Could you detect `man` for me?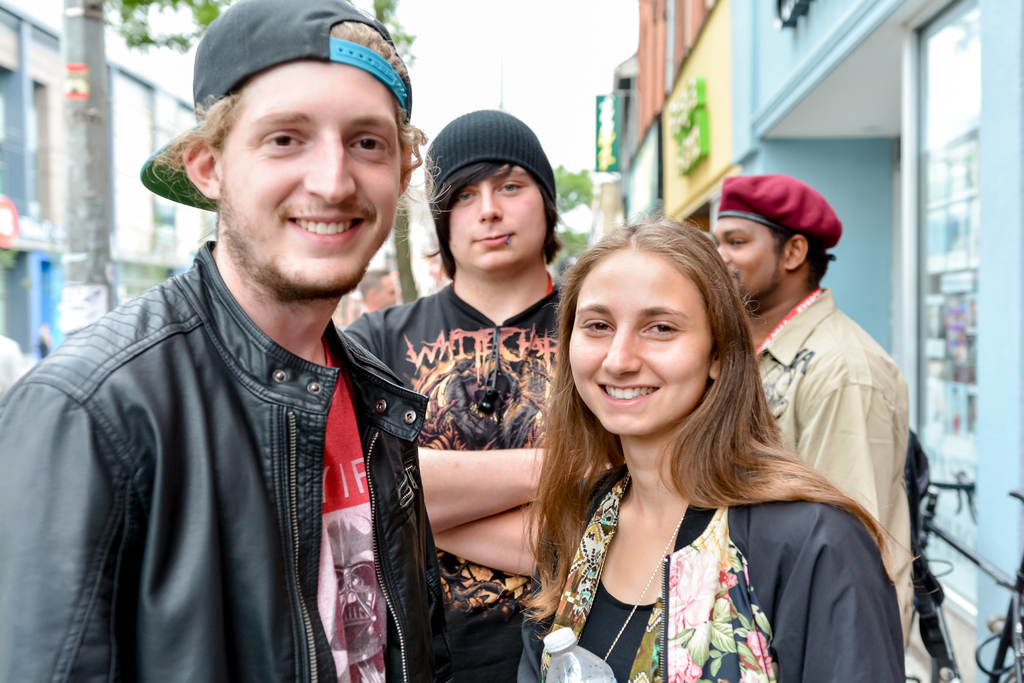
Detection result: {"left": 360, "top": 263, "right": 401, "bottom": 313}.
